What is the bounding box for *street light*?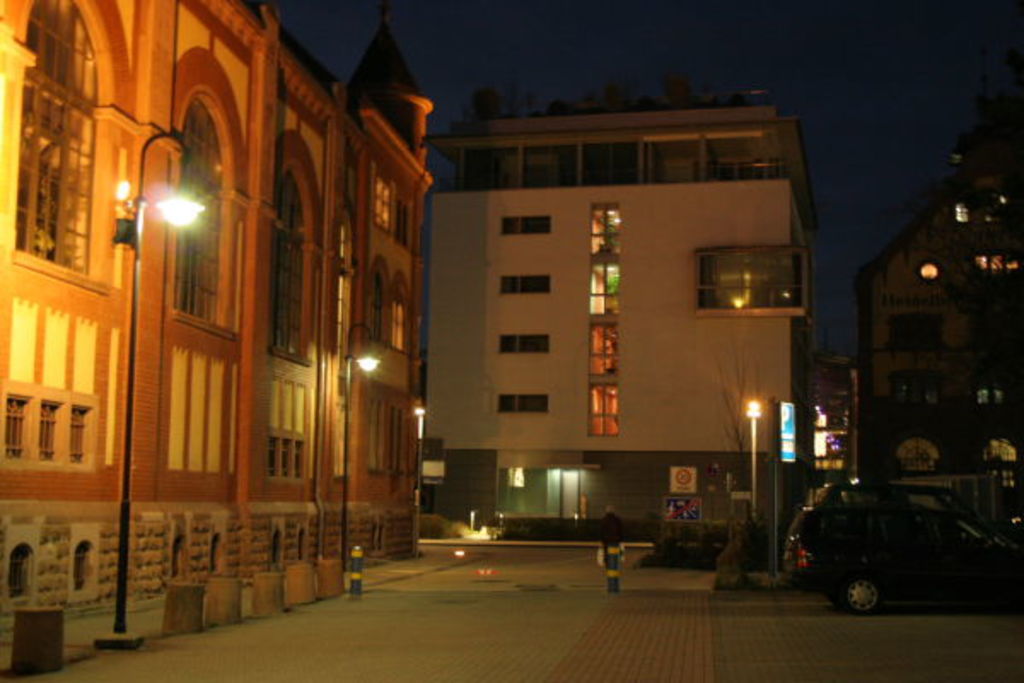
x1=92 y1=128 x2=207 y2=642.
